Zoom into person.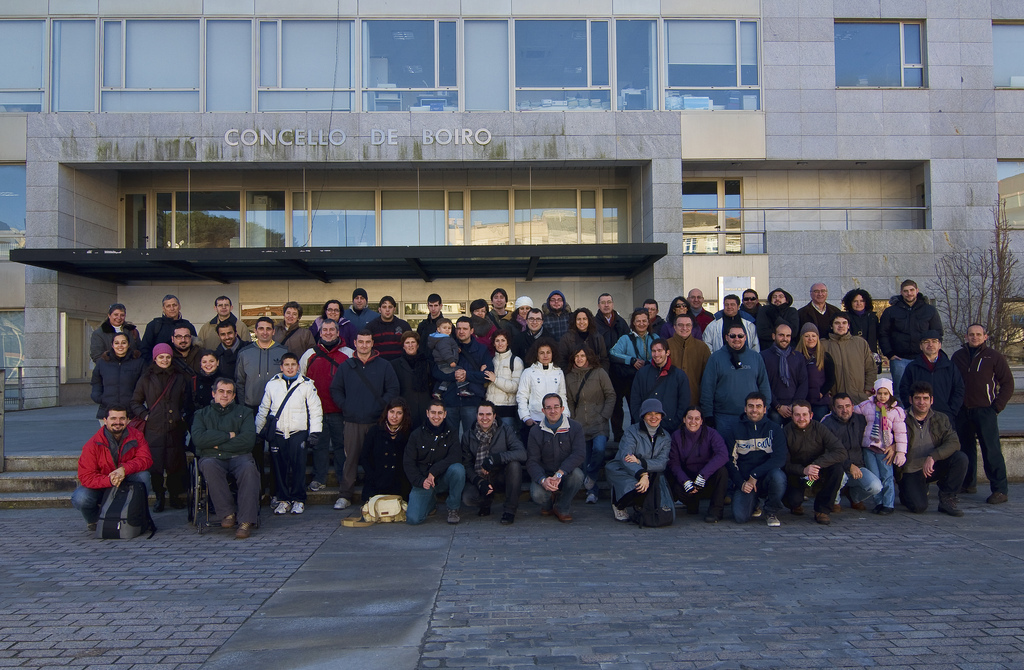
Zoom target: box=[686, 289, 714, 333].
